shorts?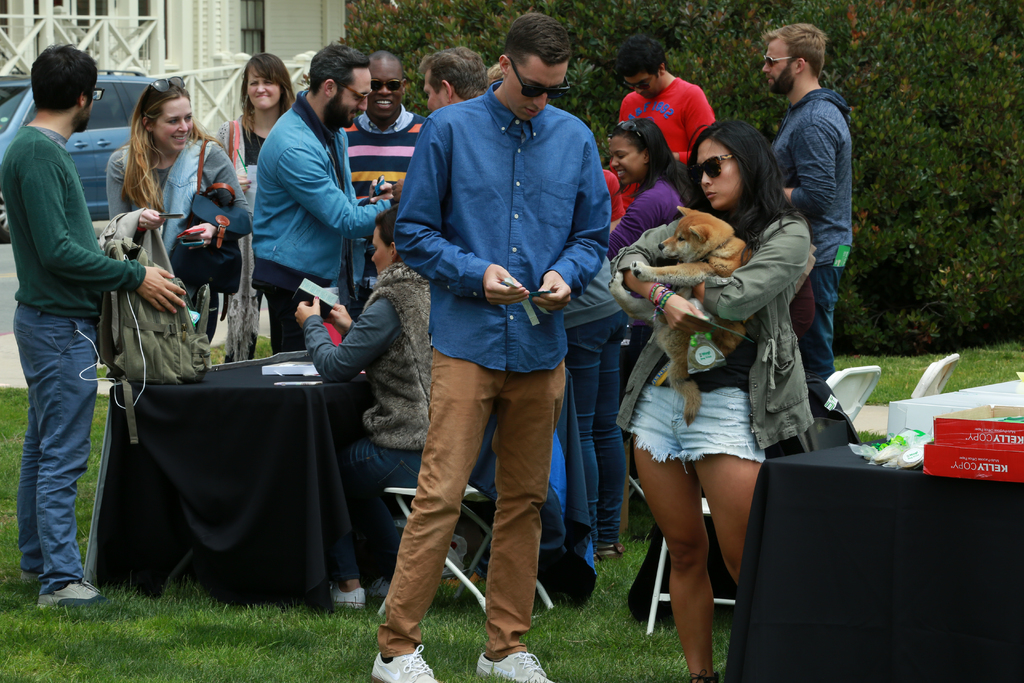
detection(627, 387, 764, 475)
